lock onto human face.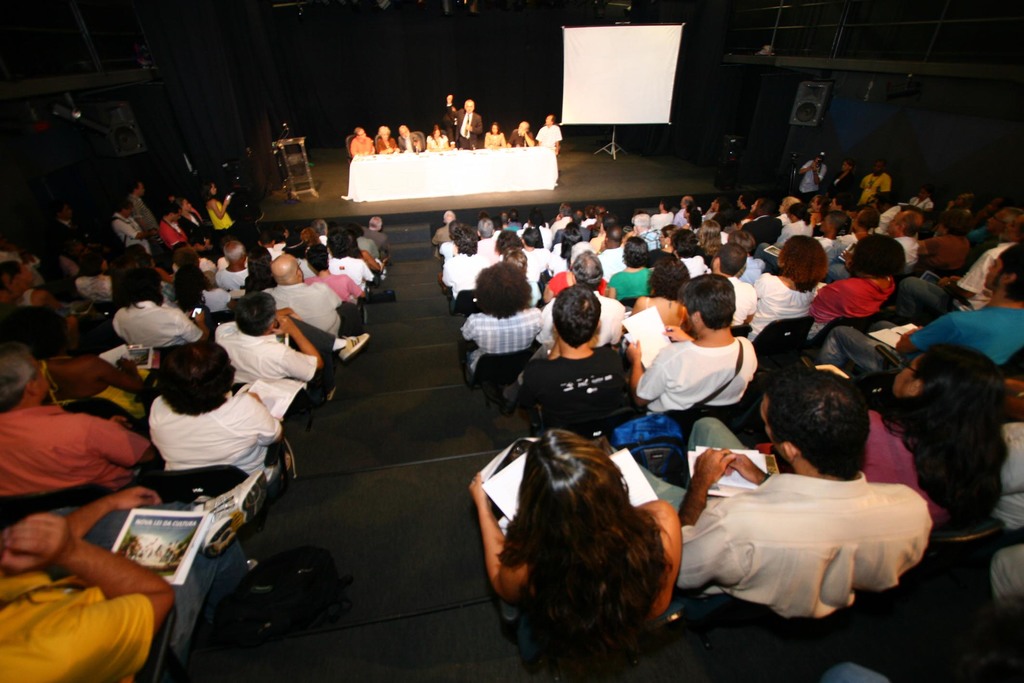
Locked: 138,184,143,195.
